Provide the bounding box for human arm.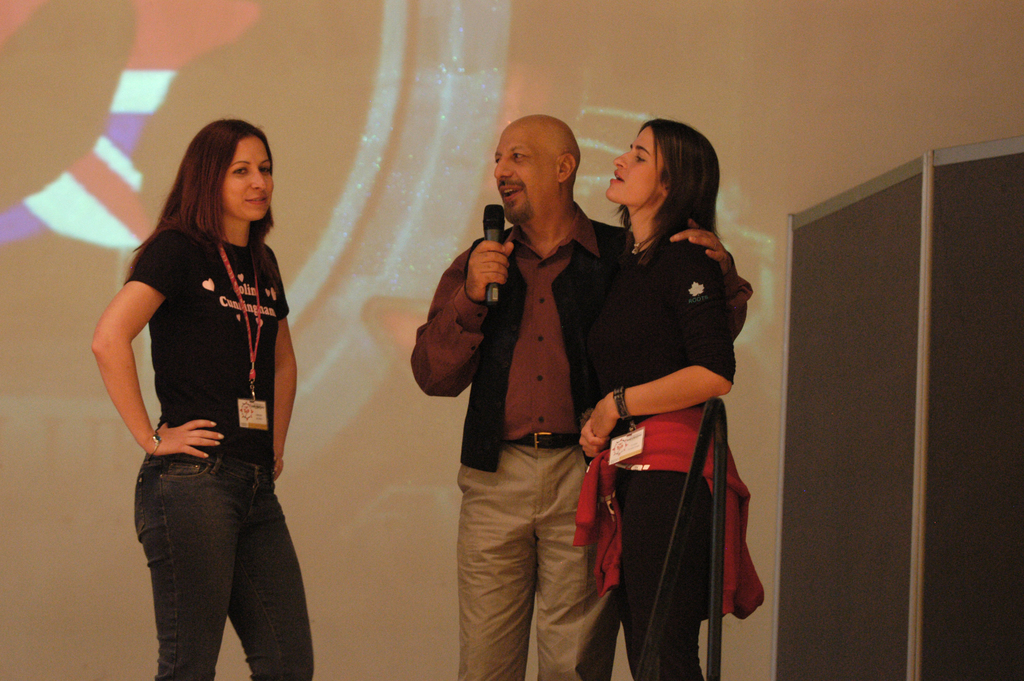
region(269, 248, 305, 483).
